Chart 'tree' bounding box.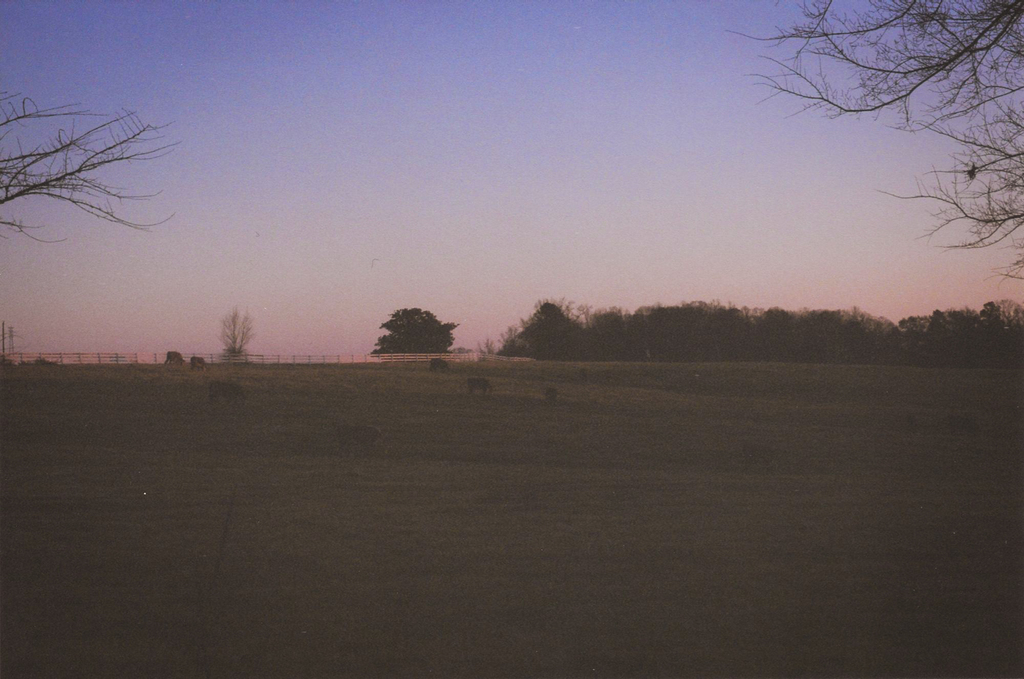
Charted: [x1=924, y1=307, x2=960, y2=362].
